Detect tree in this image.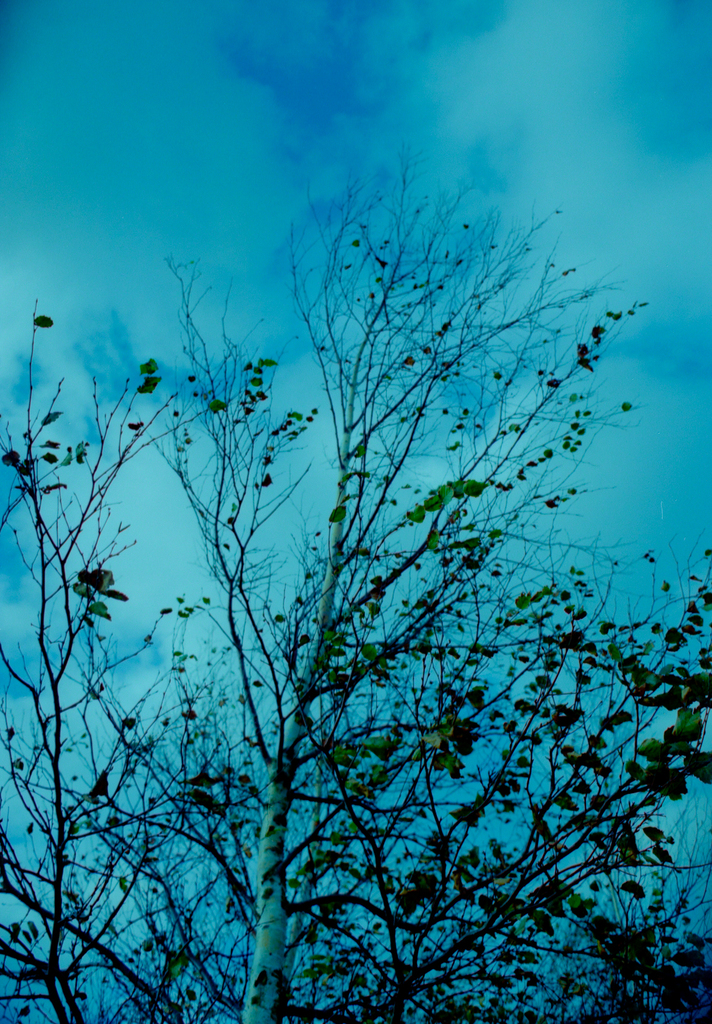
Detection: x1=29 y1=109 x2=693 y2=1002.
